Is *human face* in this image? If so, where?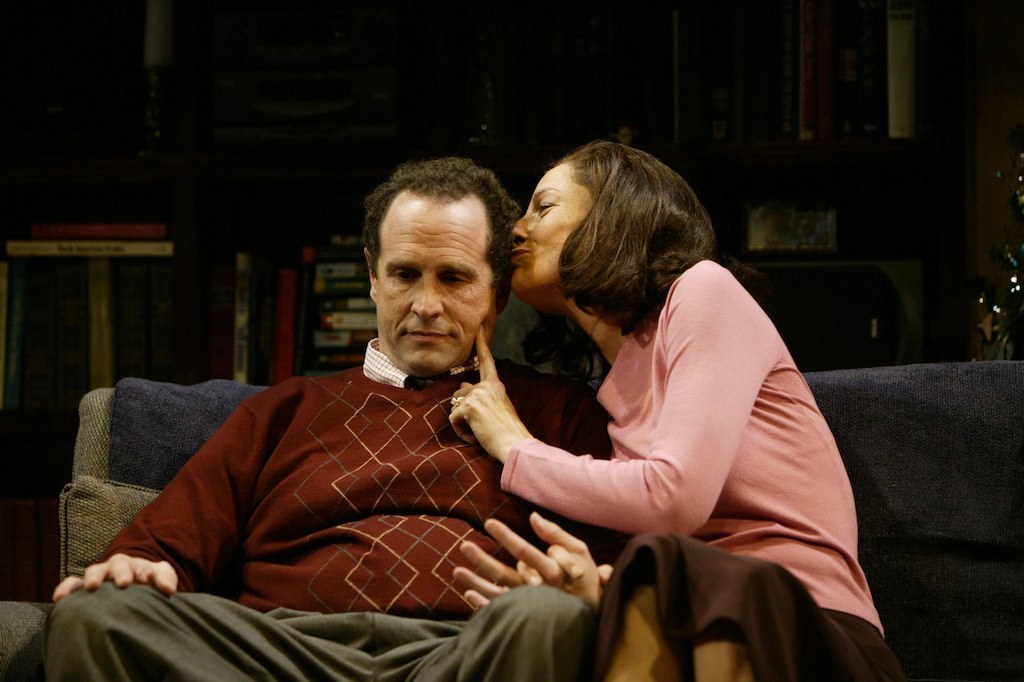
Yes, at (512, 157, 593, 312).
